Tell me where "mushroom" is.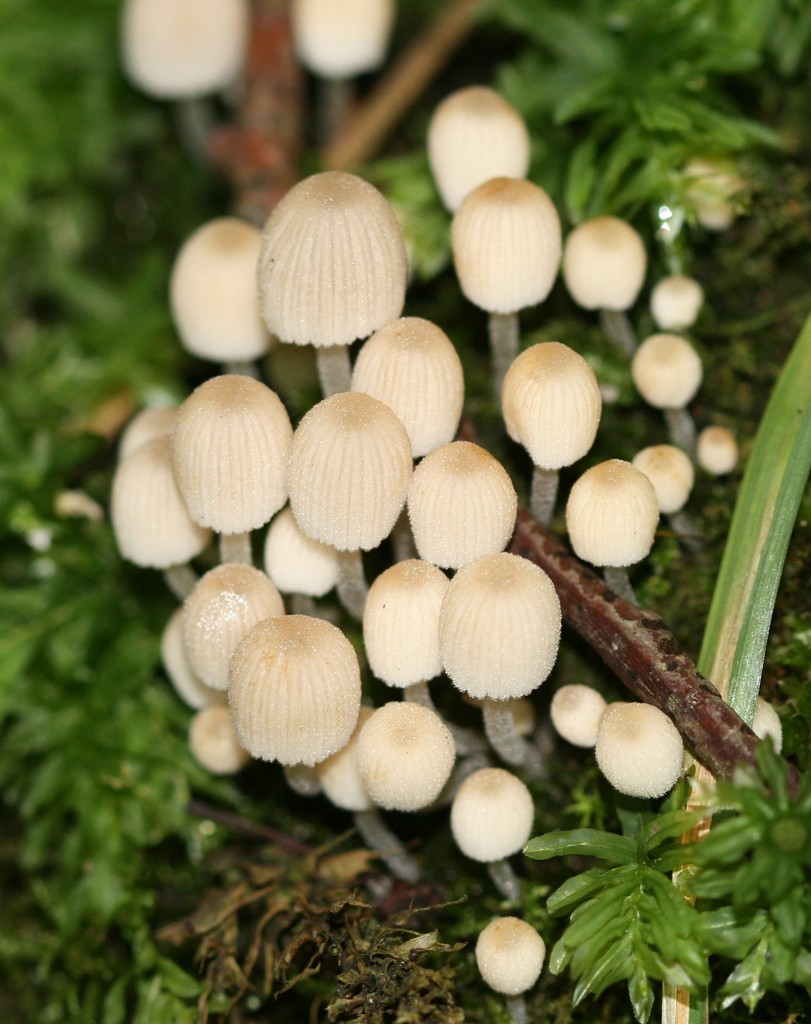
"mushroom" is at left=422, top=85, right=533, bottom=223.
